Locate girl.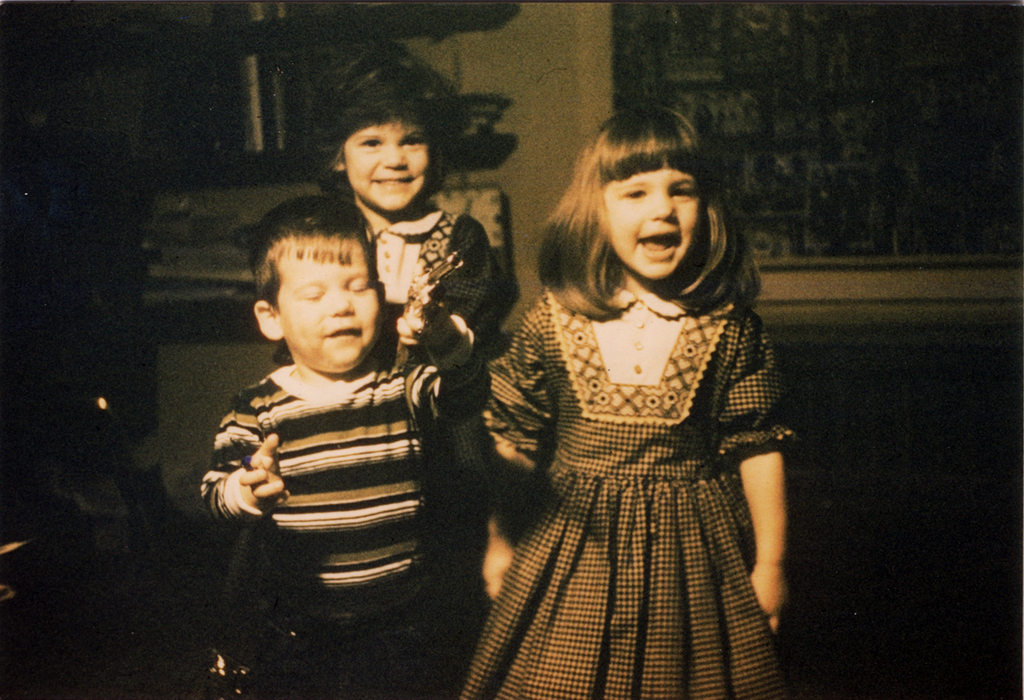
Bounding box: l=458, t=108, r=801, b=699.
